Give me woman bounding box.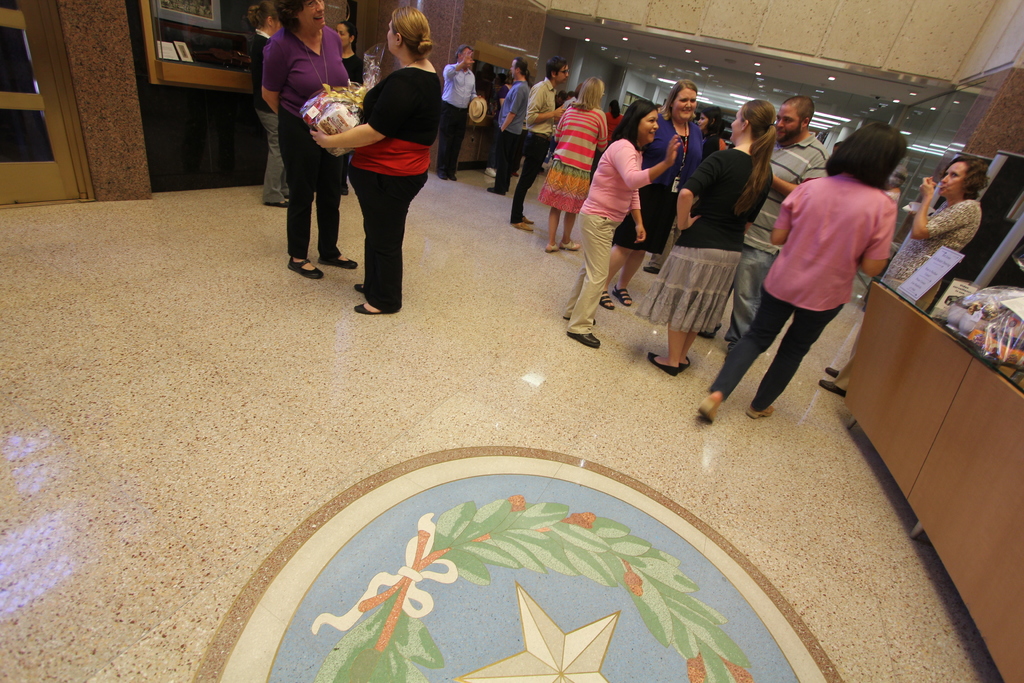
[x1=695, y1=103, x2=724, y2=154].
